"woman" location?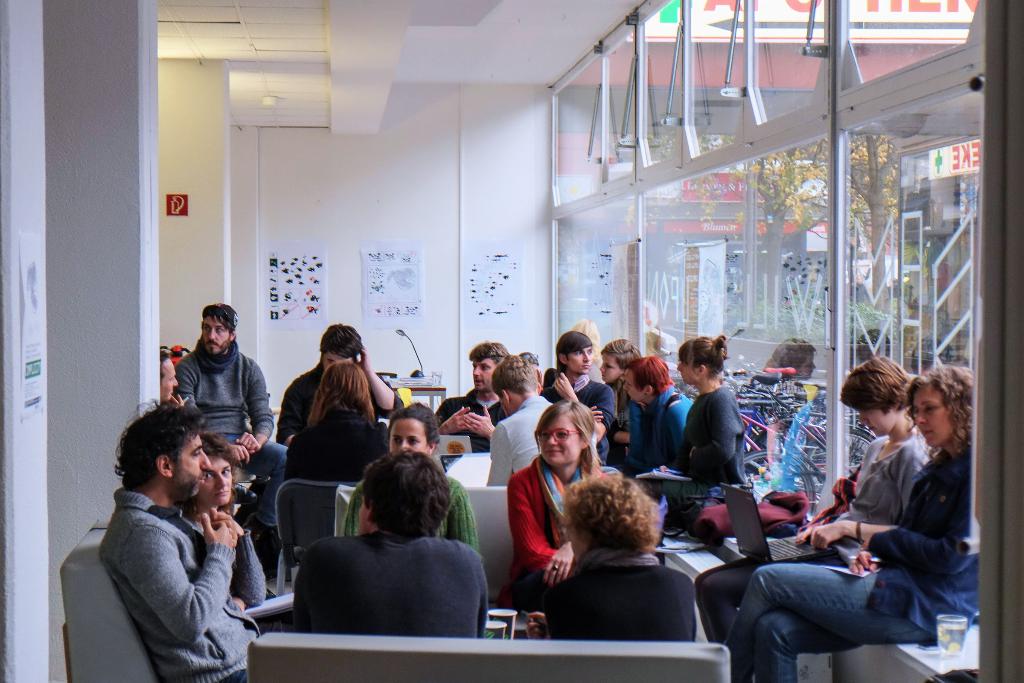
609,352,692,482
